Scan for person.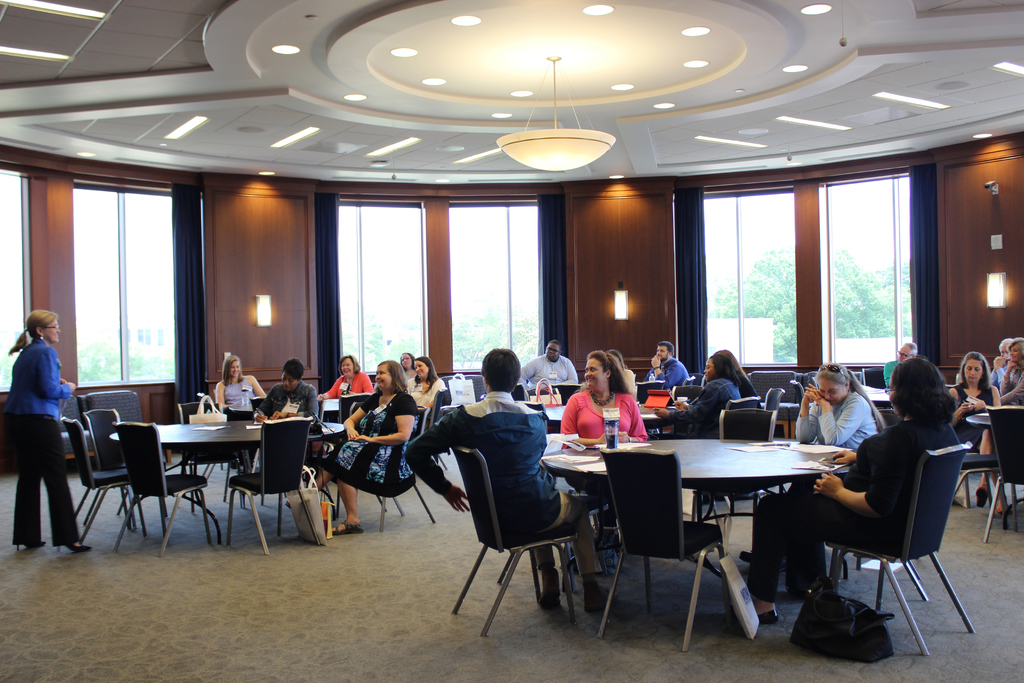
Scan result: rect(400, 347, 414, 390).
